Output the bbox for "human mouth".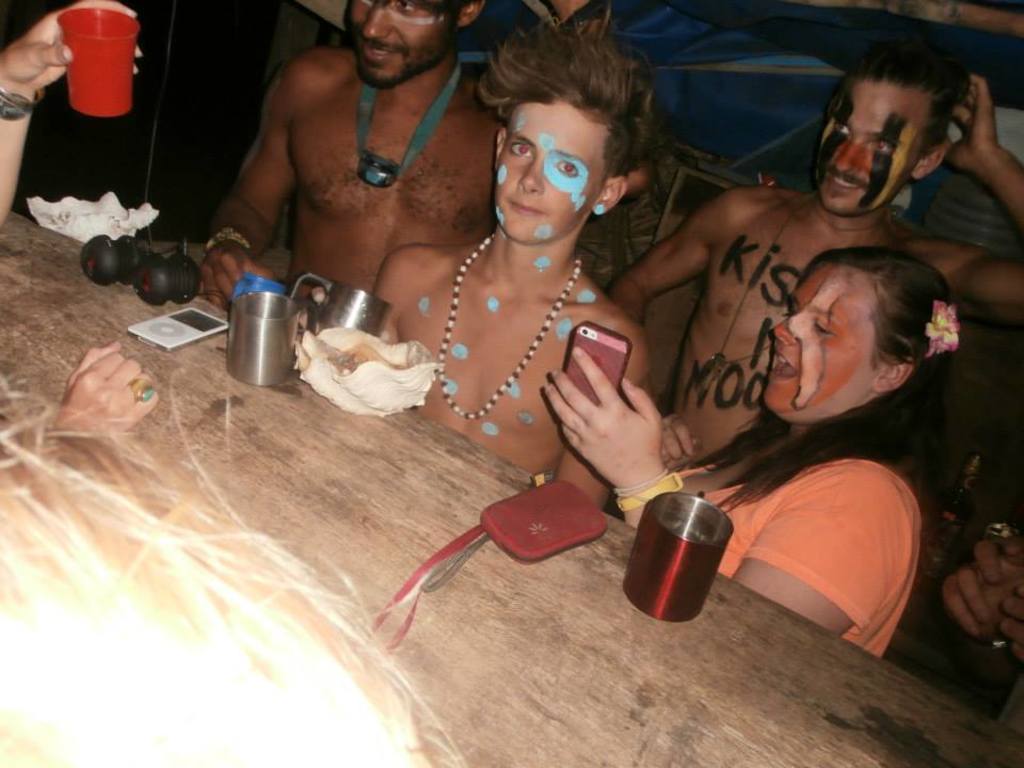
box(353, 37, 401, 66).
